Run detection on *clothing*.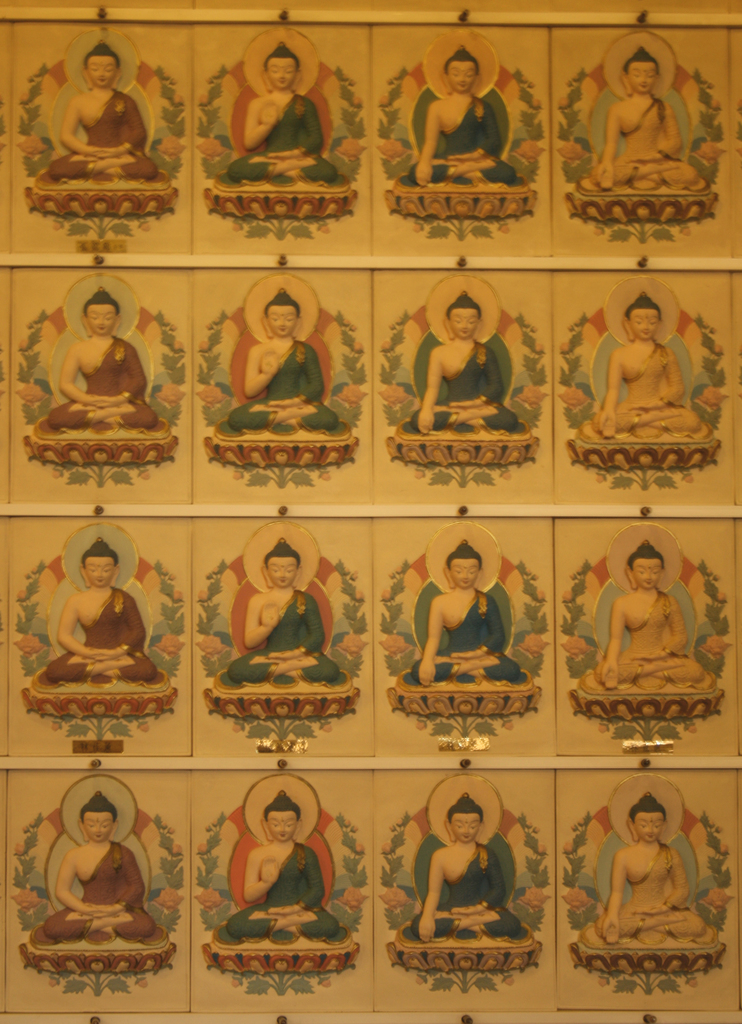
Result: rect(573, 853, 704, 948).
